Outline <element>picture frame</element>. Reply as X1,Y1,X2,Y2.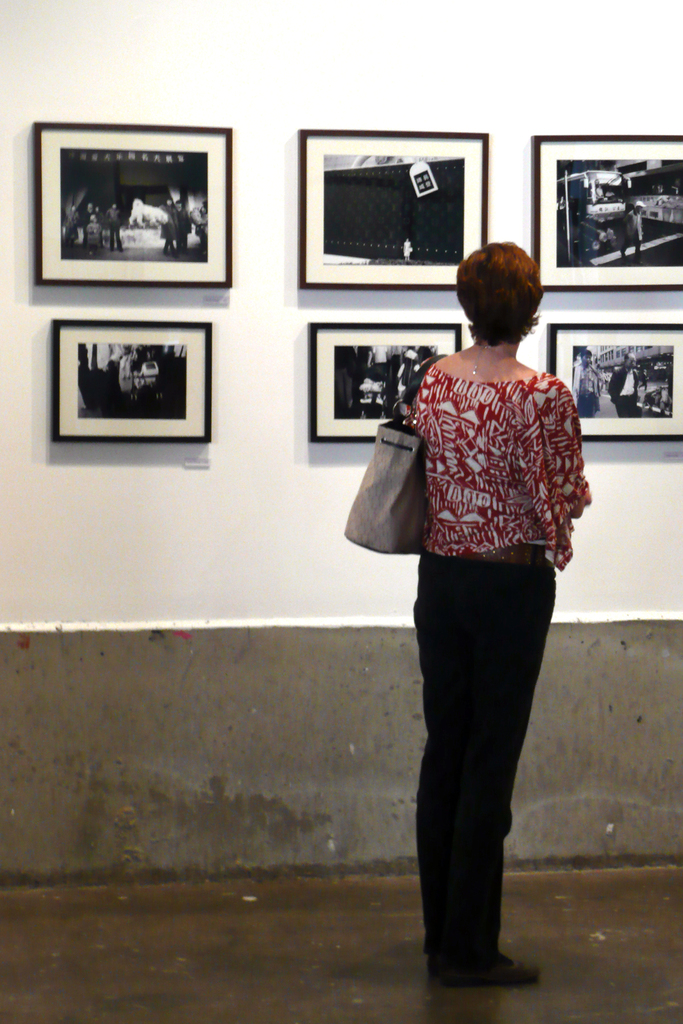
31,125,231,289.
